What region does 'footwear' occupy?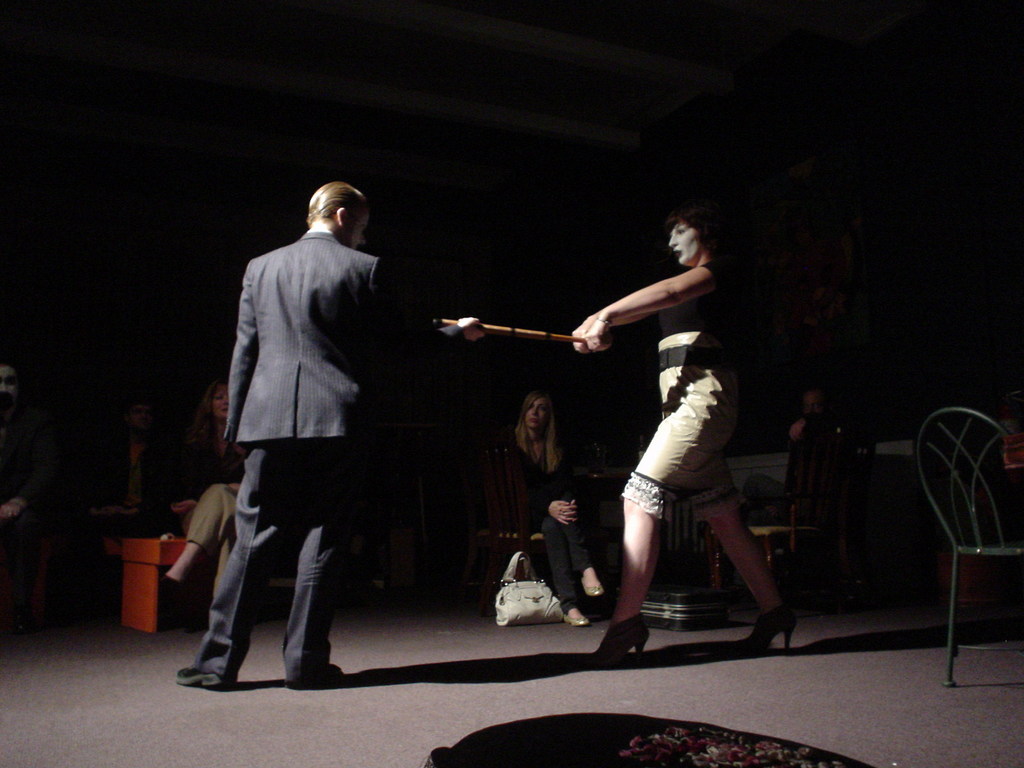
558 606 593 626.
